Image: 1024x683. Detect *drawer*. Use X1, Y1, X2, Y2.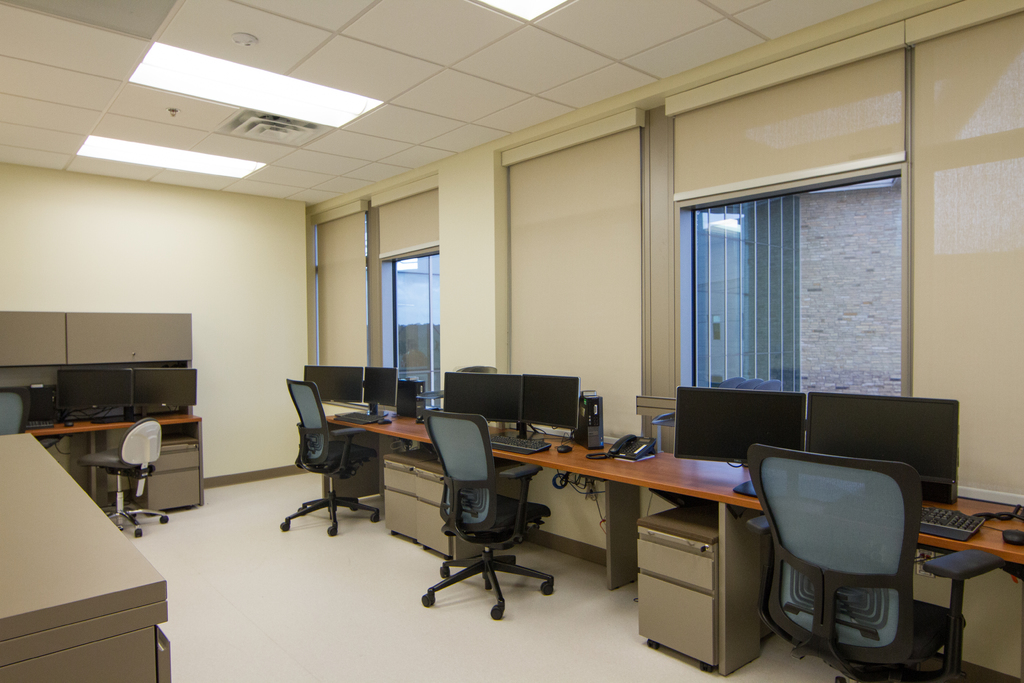
415, 475, 450, 502.
